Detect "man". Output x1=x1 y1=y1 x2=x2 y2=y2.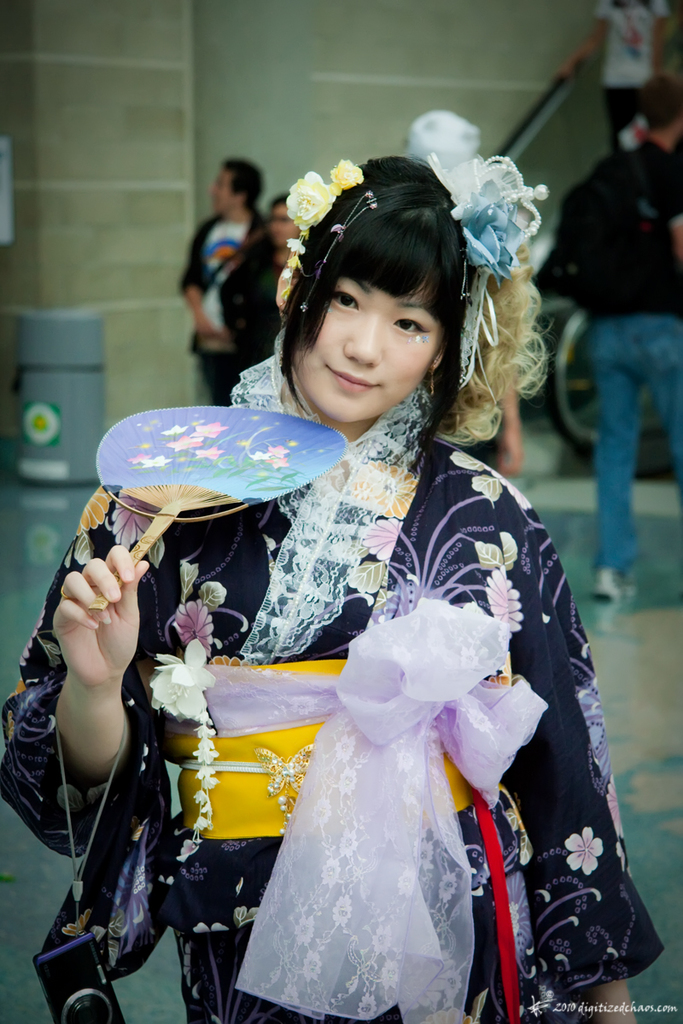
x1=529 y1=70 x2=676 y2=606.
